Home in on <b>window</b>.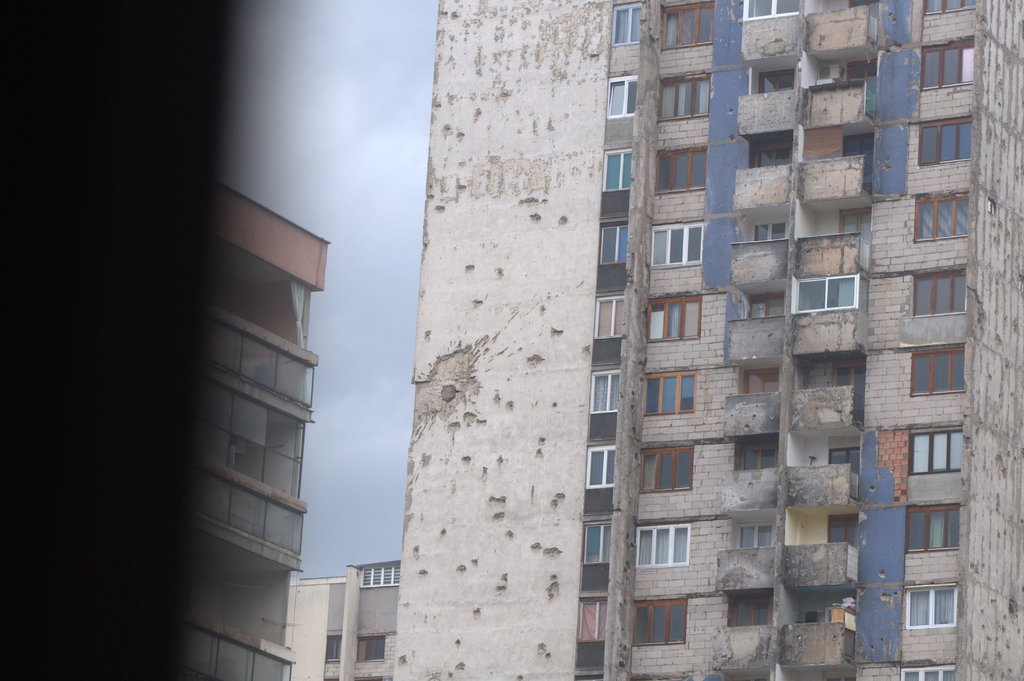
Homed in at BBox(844, 211, 872, 251).
